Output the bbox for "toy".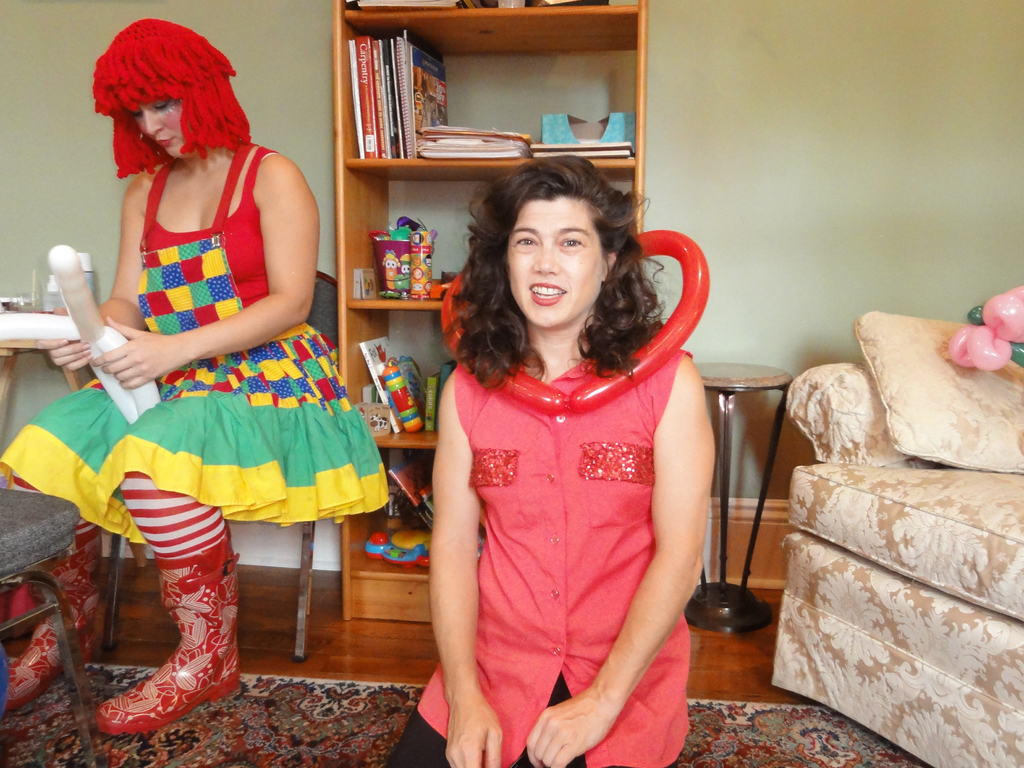
391, 251, 416, 296.
